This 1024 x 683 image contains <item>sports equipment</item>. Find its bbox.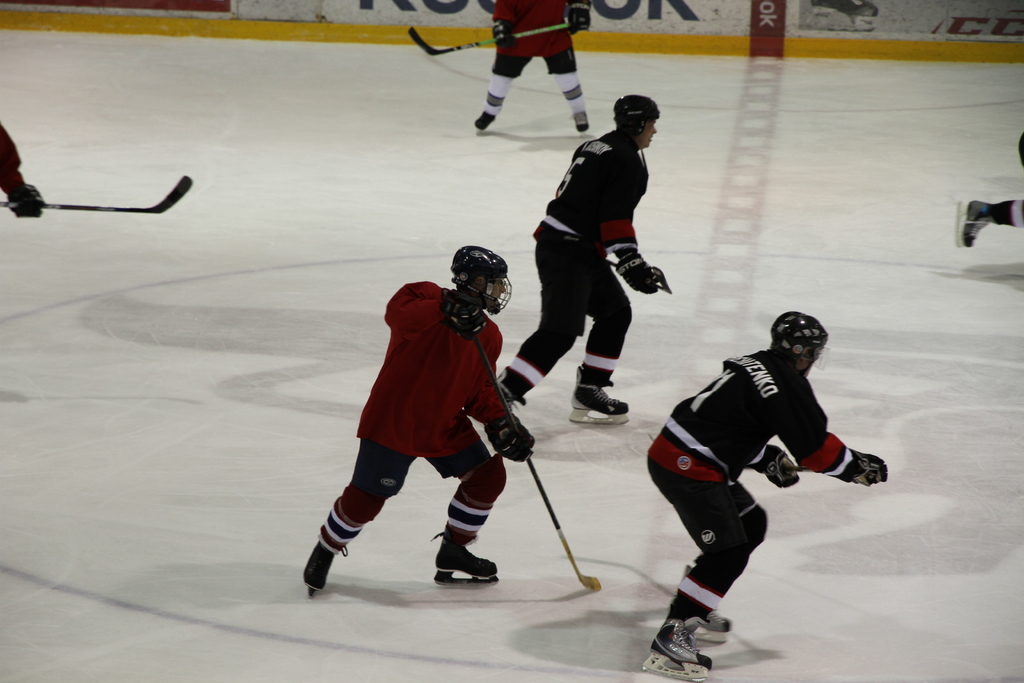
box(691, 609, 730, 646).
